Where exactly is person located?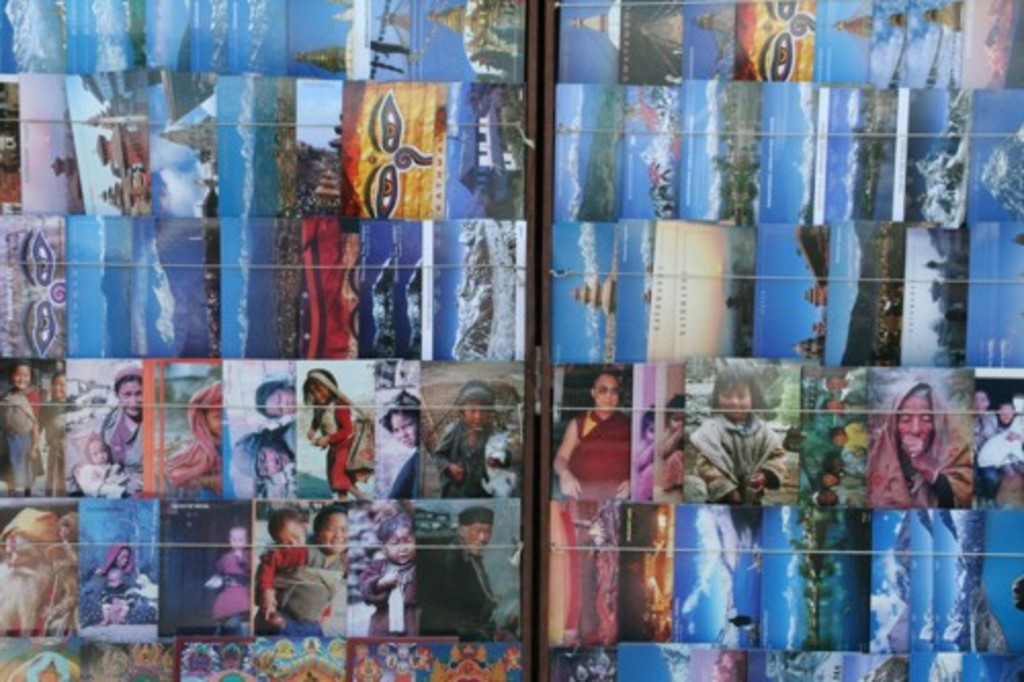
Its bounding box is (x1=96, y1=369, x2=147, y2=492).
